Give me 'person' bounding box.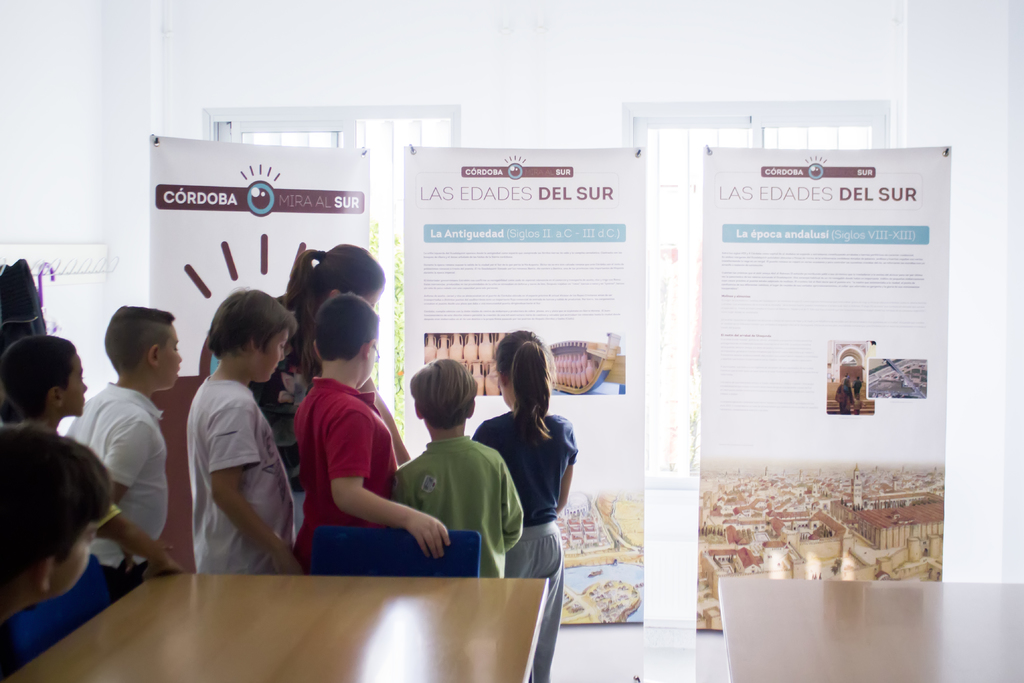
<box>469,329,577,678</box>.
